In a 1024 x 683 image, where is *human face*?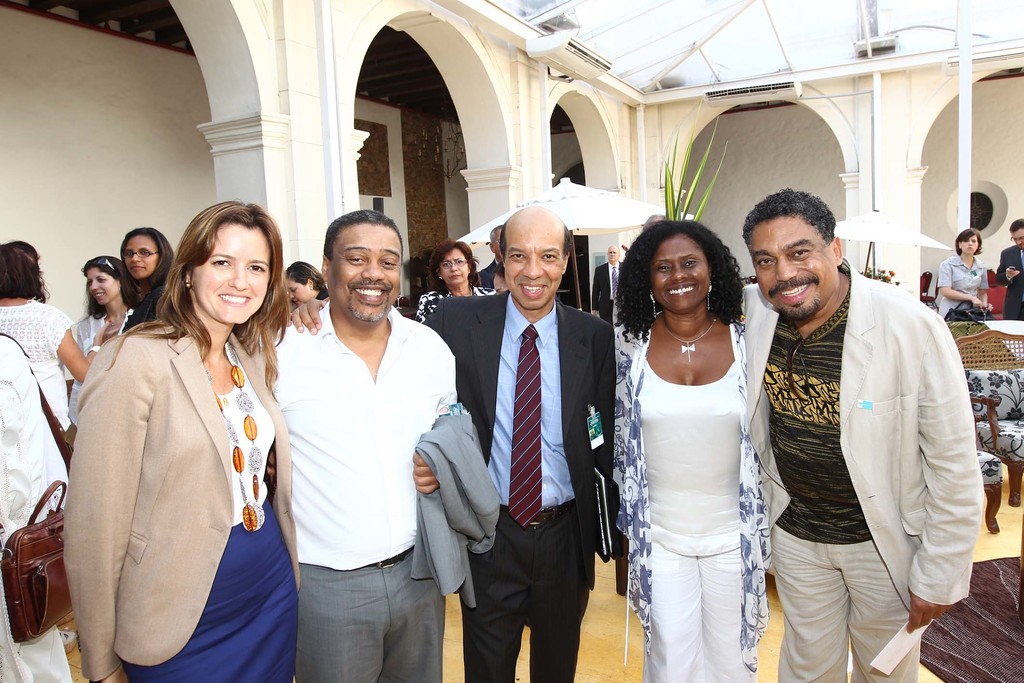
BBox(283, 277, 311, 308).
